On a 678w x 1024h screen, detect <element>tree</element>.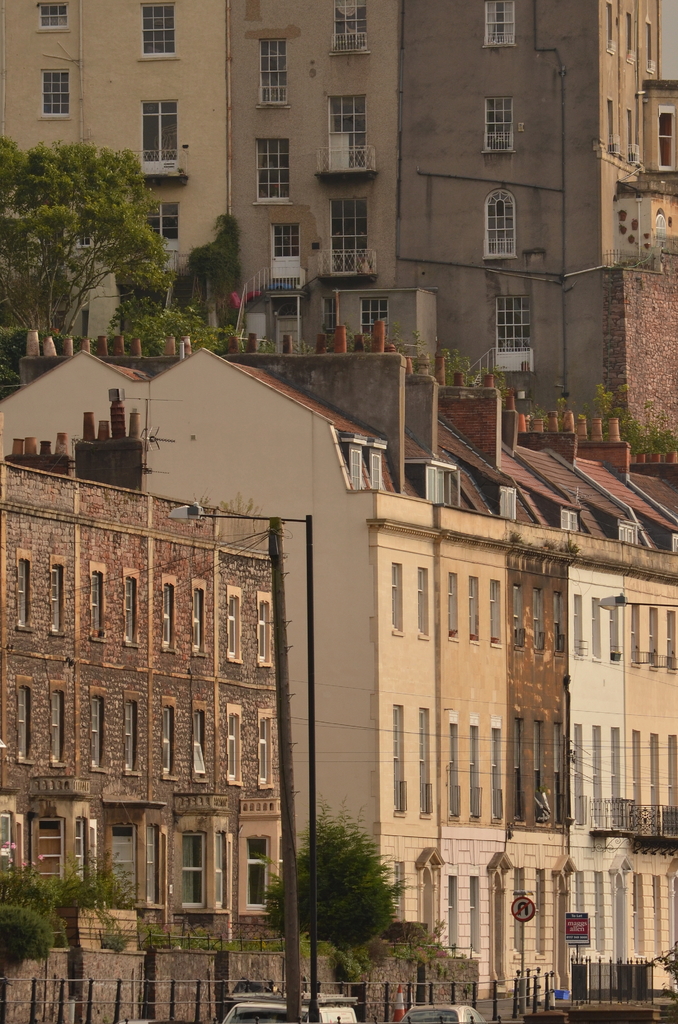
{"left": 0, "top": 906, "right": 57, "bottom": 972}.
